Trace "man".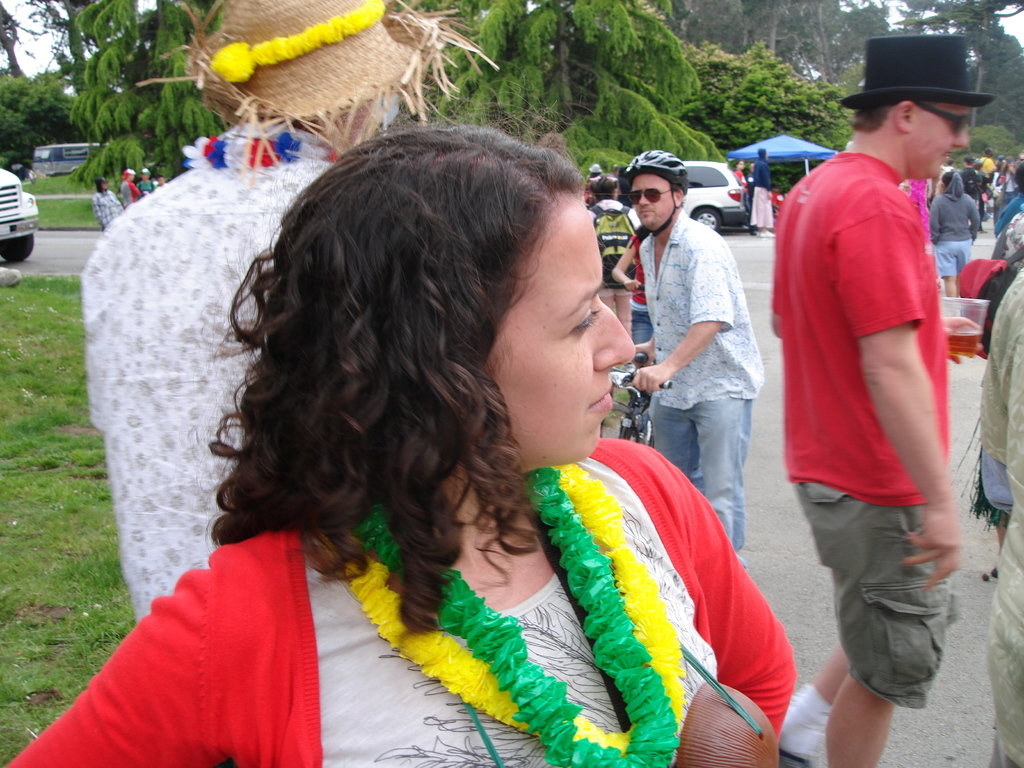
Traced to 72/0/446/630.
